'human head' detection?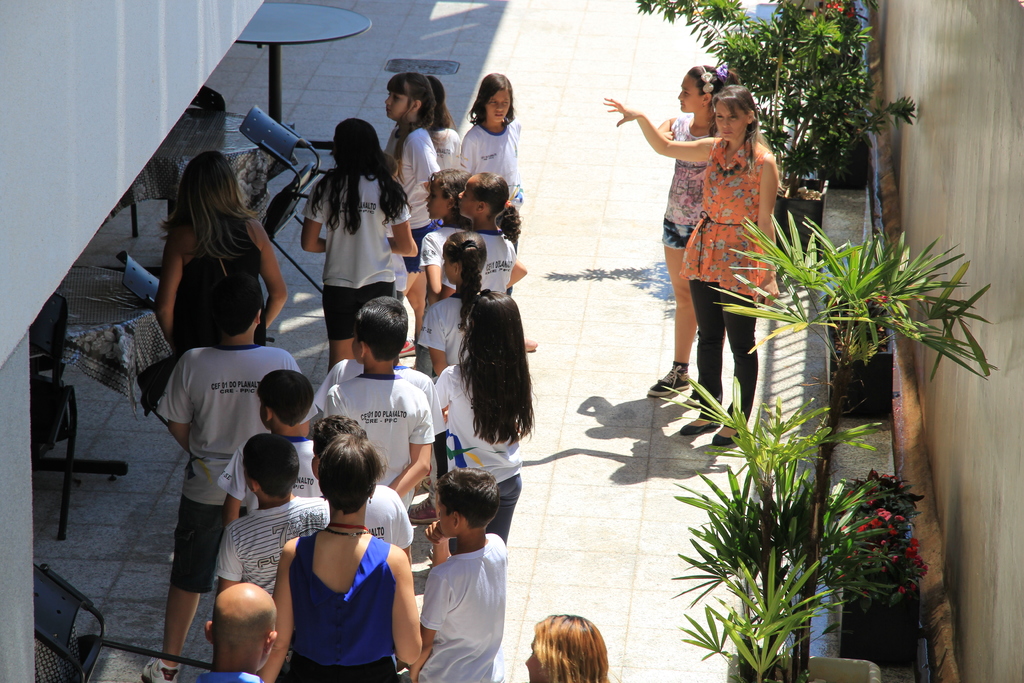
x1=204, y1=270, x2=263, y2=340
